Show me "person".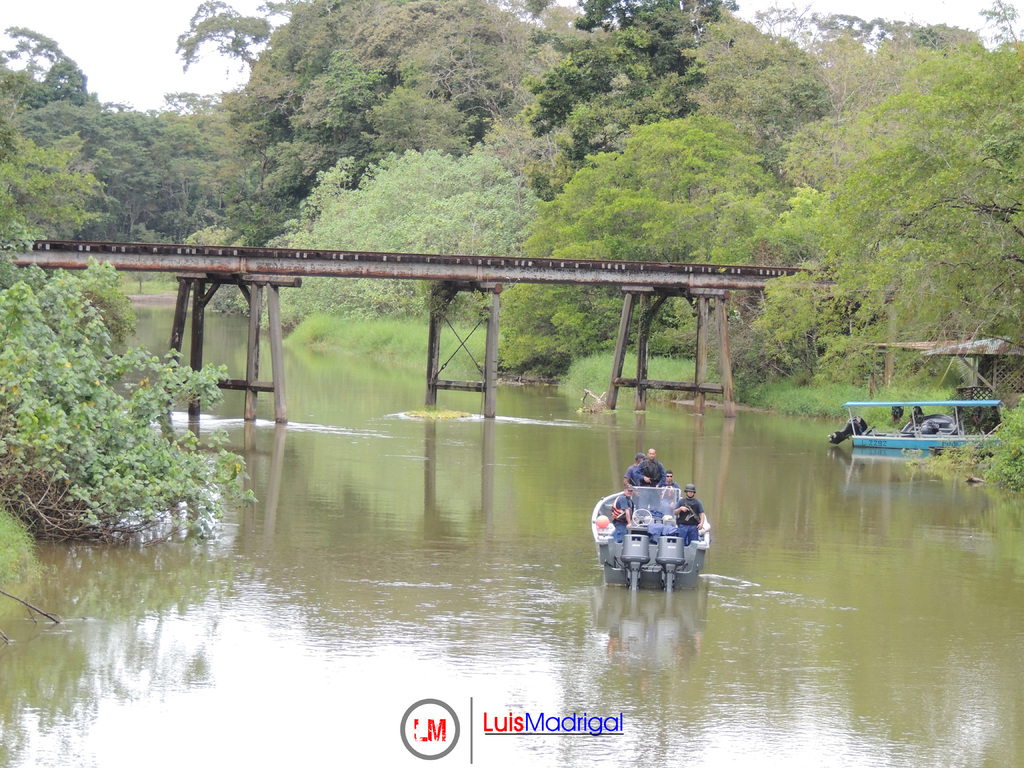
"person" is here: 629, 446, 670, 486.
